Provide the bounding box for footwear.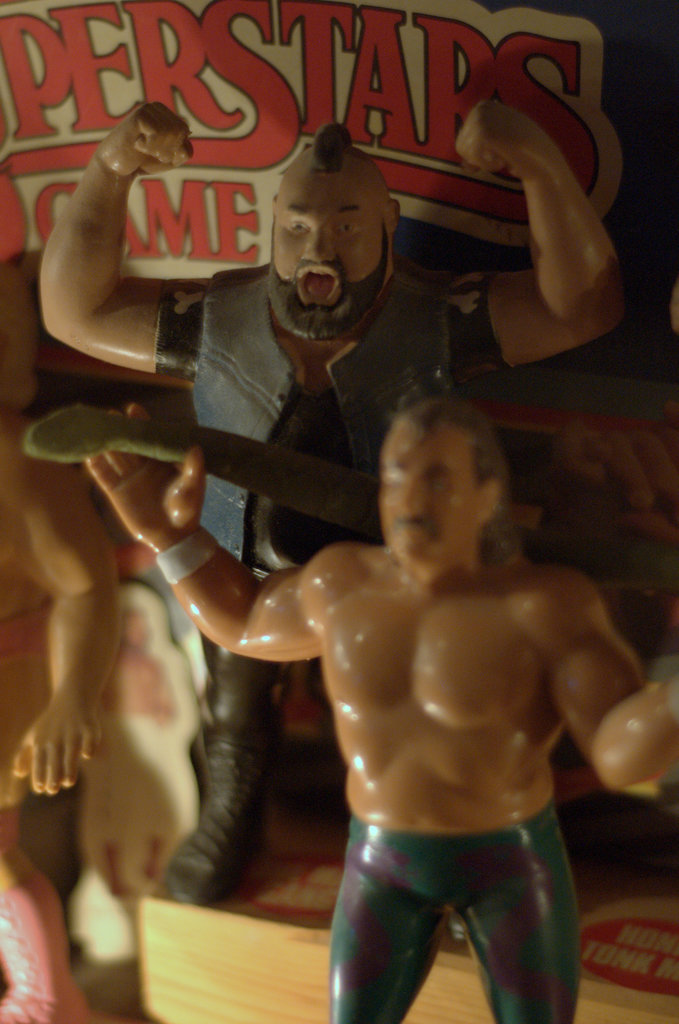
(0, 867, 91, 1022).
